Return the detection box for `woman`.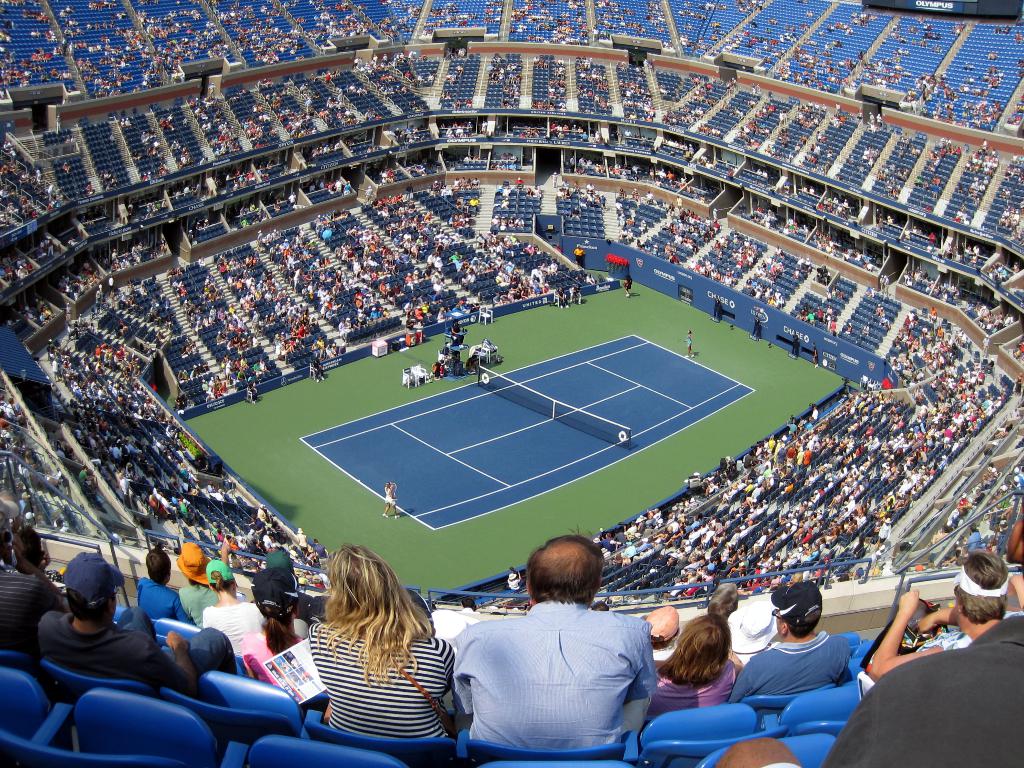
select_region(198, 556, 264, 656).
